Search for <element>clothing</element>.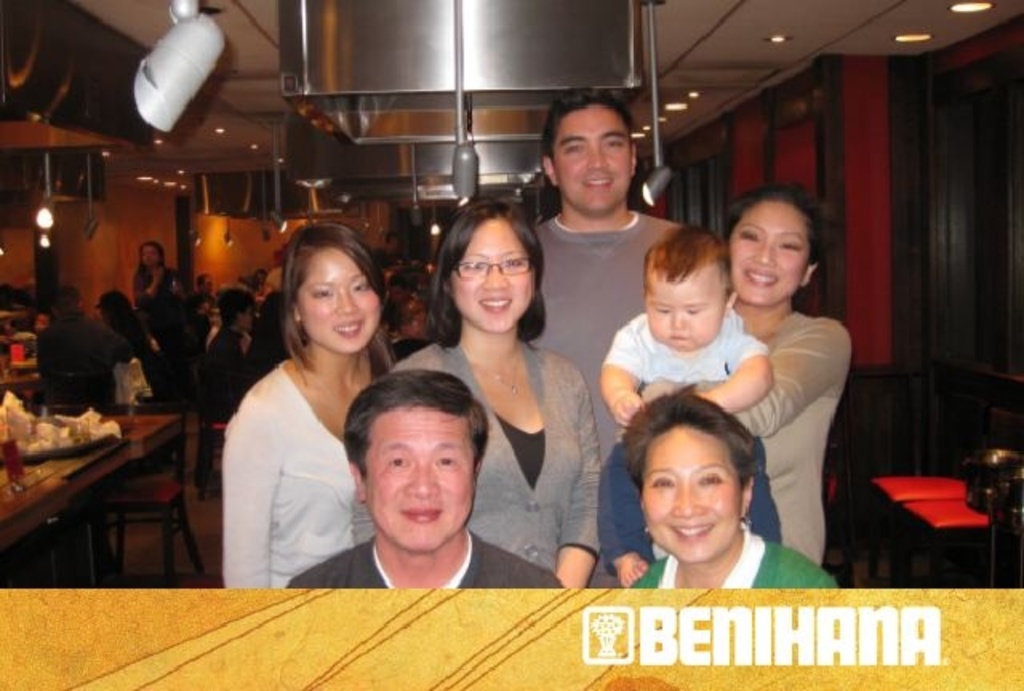
Found at 189 314 240 491.
